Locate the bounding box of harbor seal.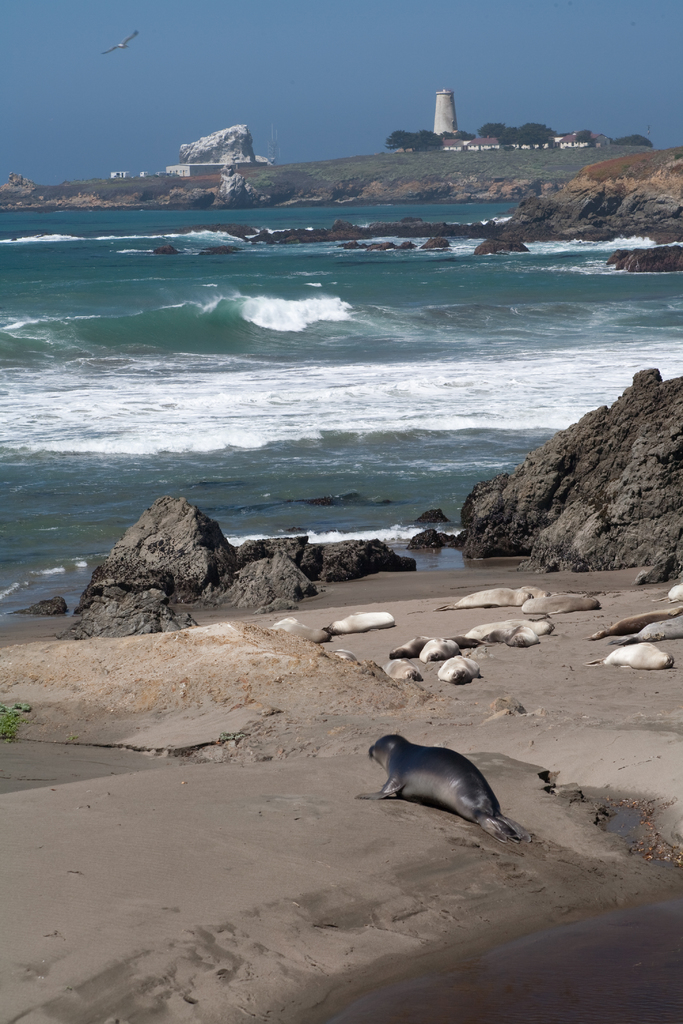
Bounding box: (x1=627, y1=617, x2=682, y2=640).
